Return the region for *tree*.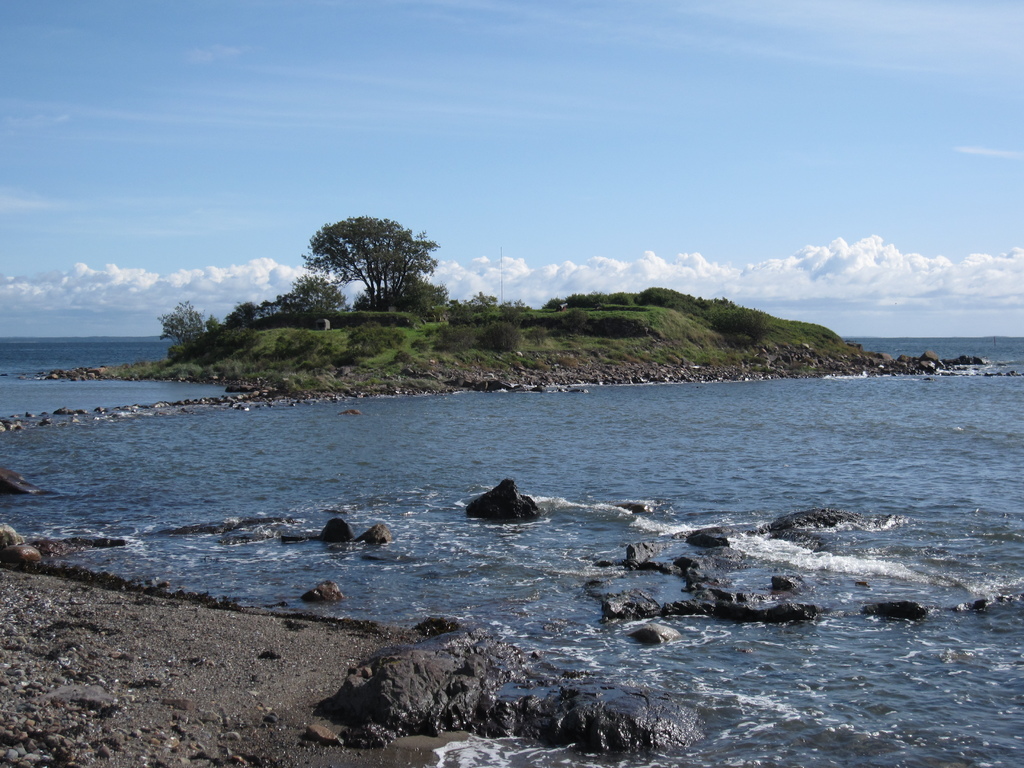
select_region(331, 207, 442, 324).
